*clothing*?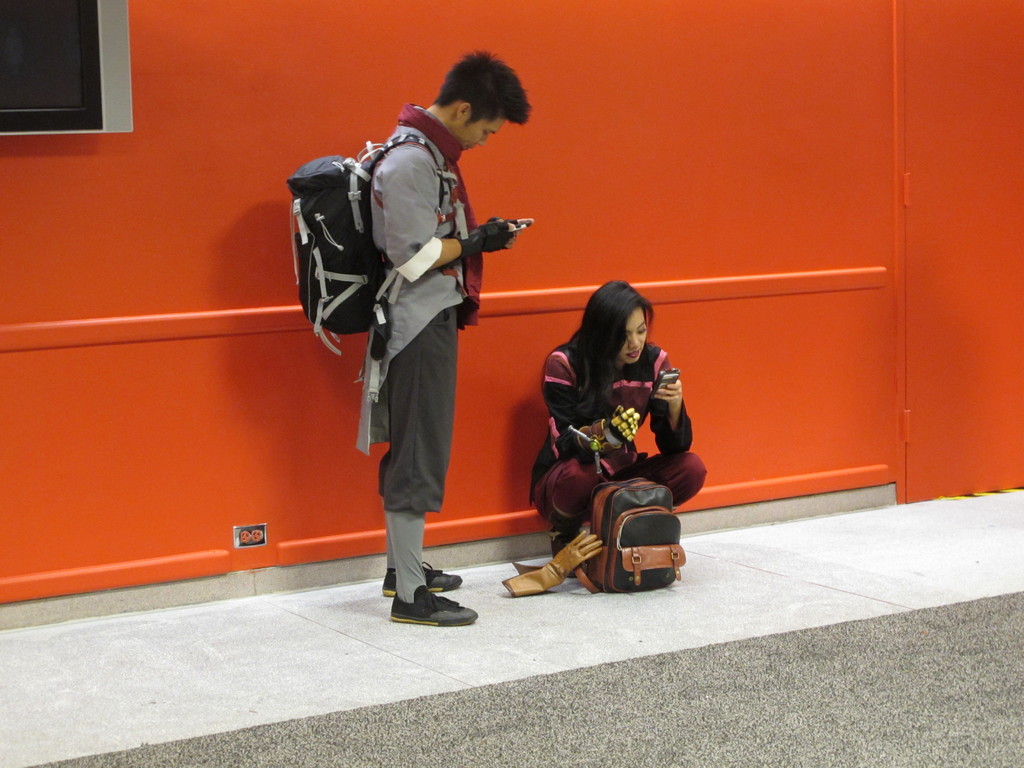
pyautogui.locateOnScreen(535, 348, 710, 564)
